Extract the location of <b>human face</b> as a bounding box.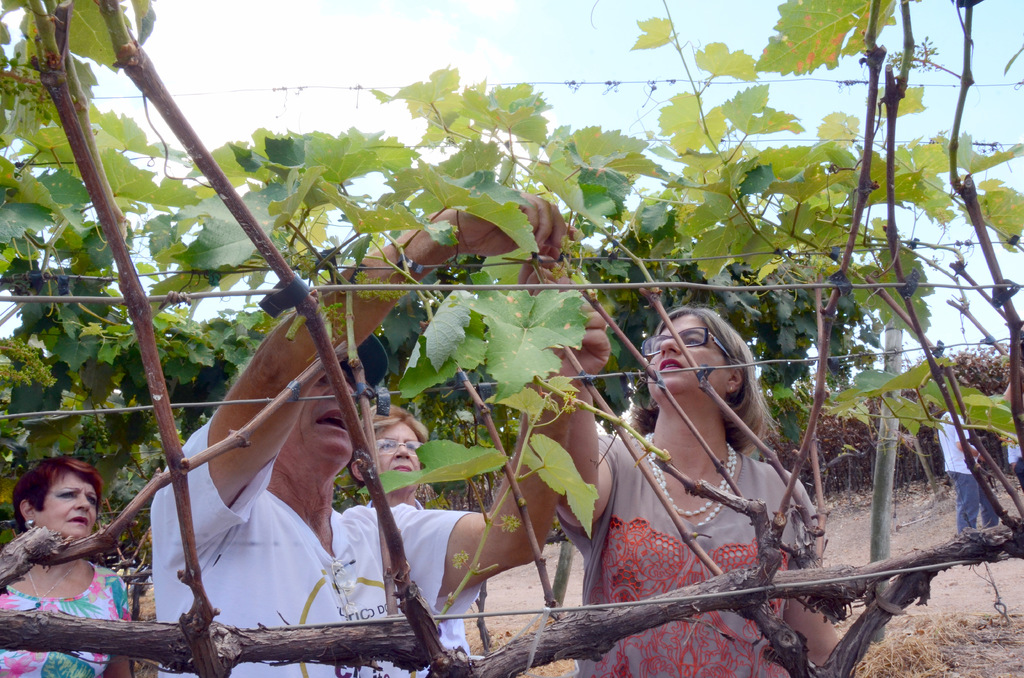
detection(298, 364, 357, 449).
